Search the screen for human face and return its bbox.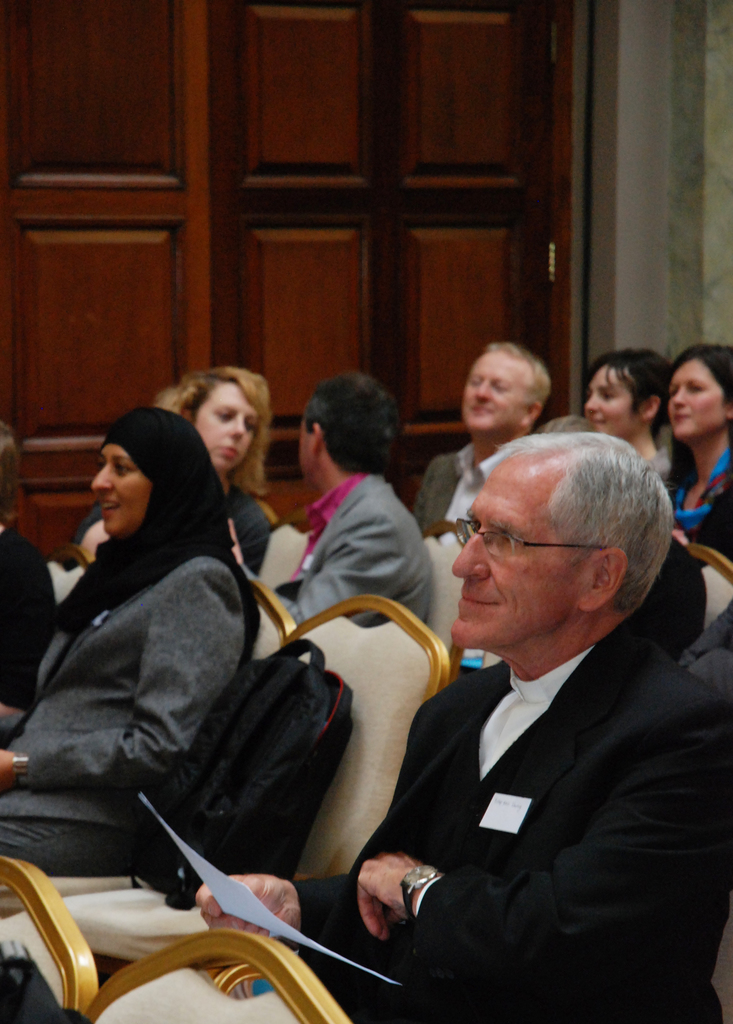
Found: [583,366,645,432].
